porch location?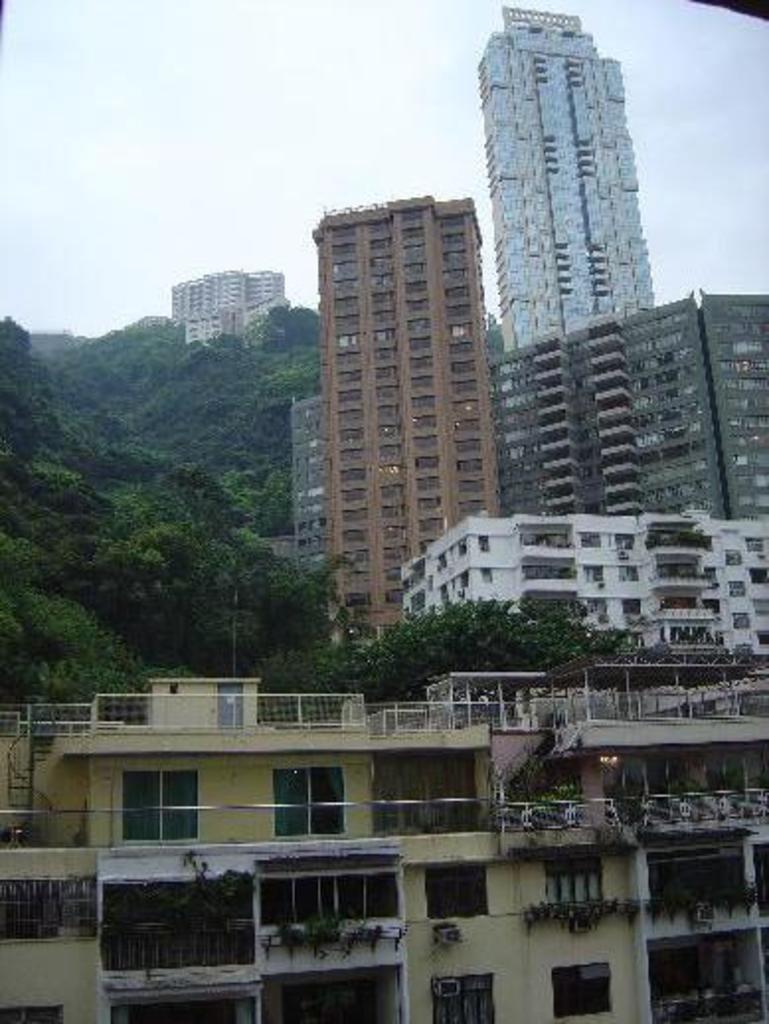
l=28, t=785, r=508, b=858
